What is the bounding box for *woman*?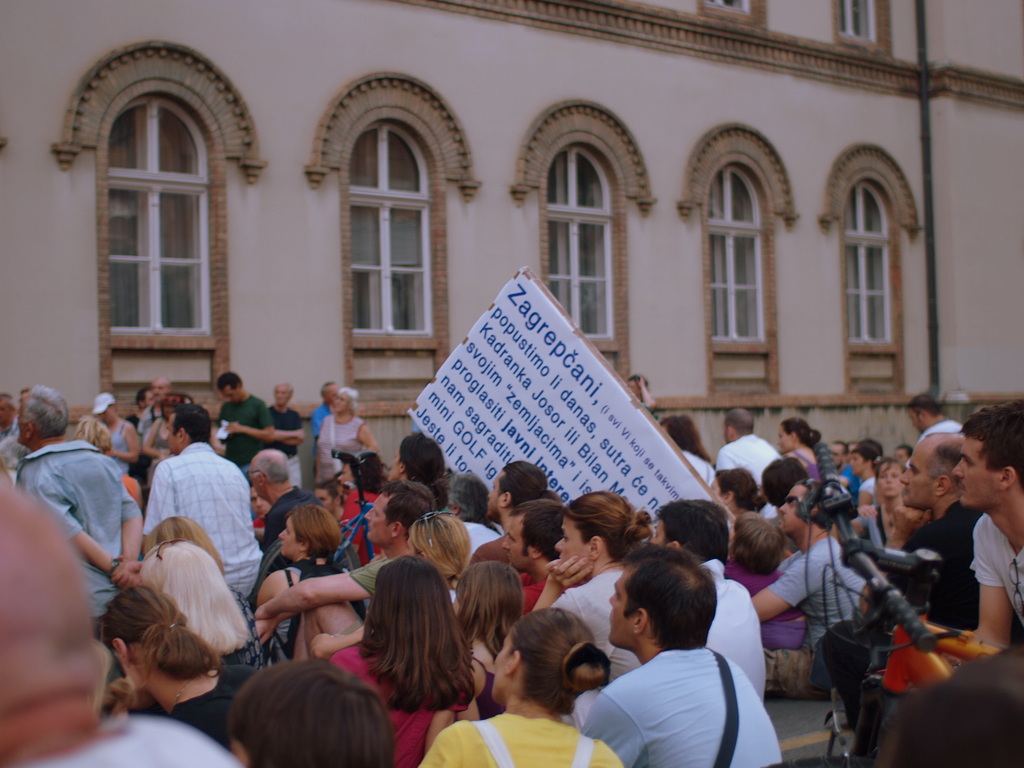
(left=778, top=417, right=832, bottom=490).
